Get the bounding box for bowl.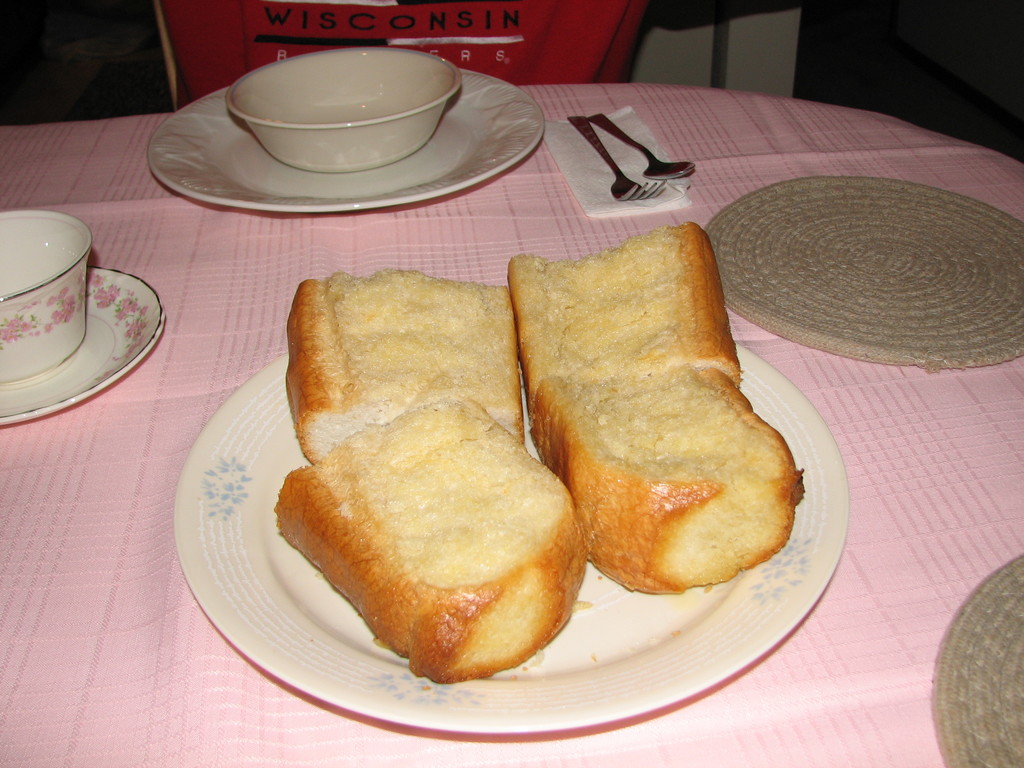
crop(0, 211, 92, 379).
